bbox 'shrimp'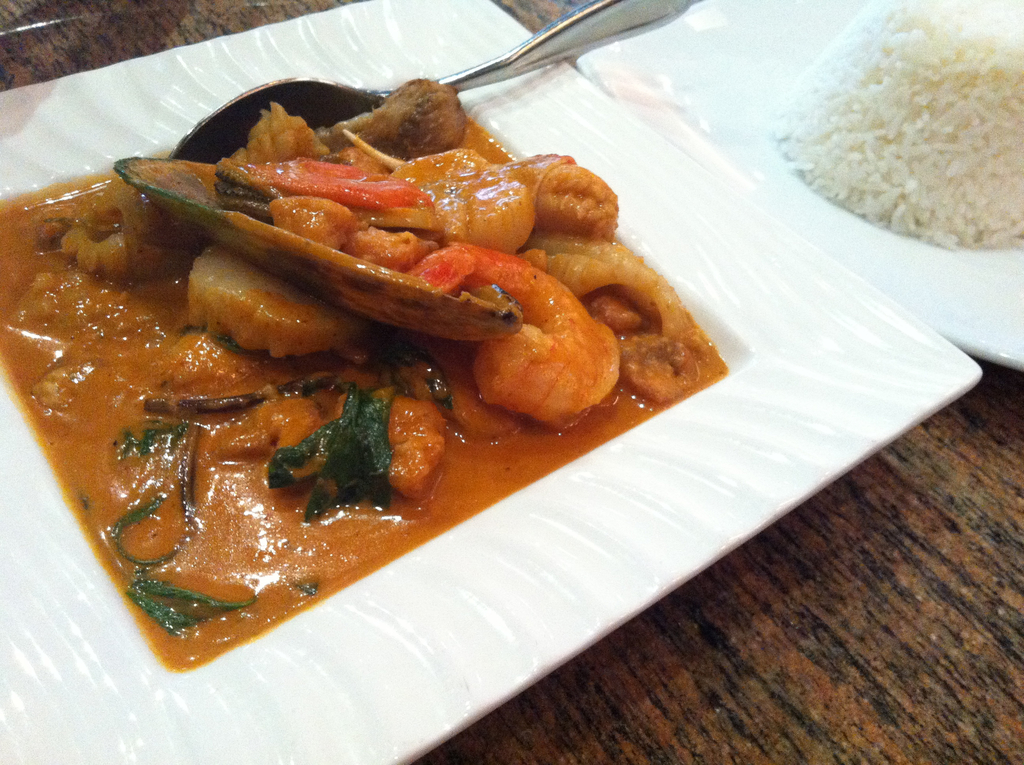
218:145:532:253
